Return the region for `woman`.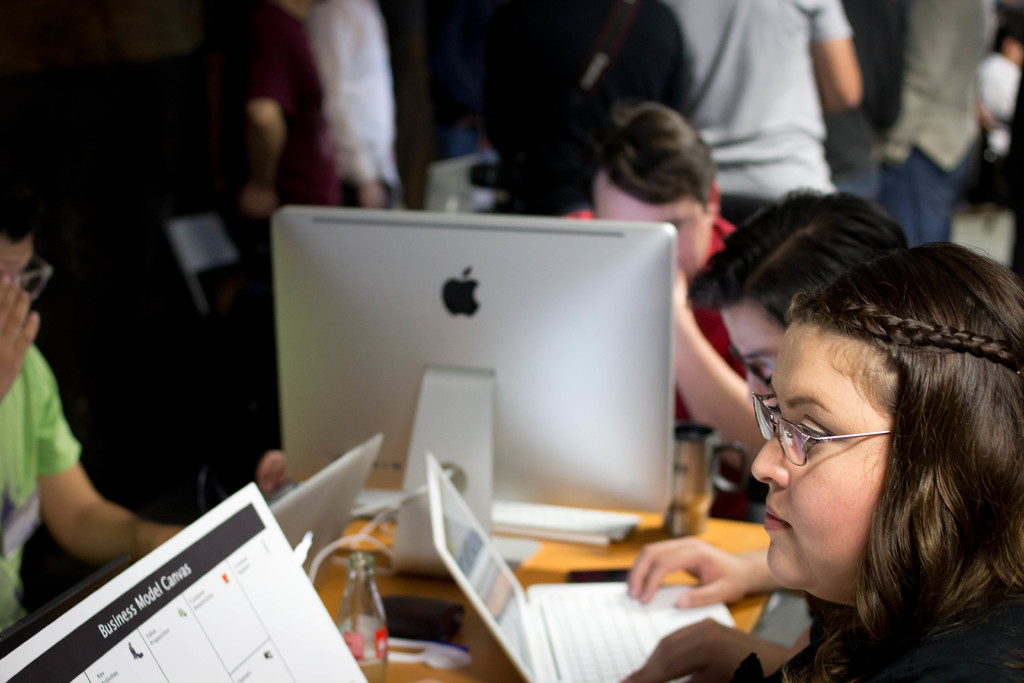
(723, 241, 1023, 679).
